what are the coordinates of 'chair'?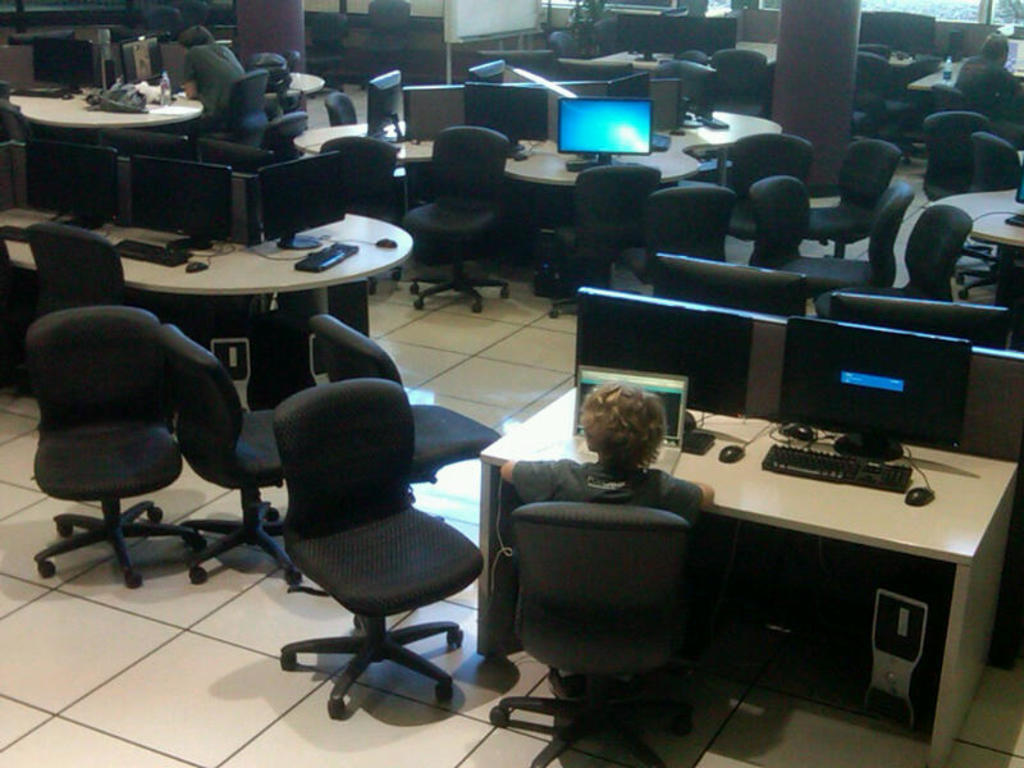
548, 31, 582, 64.
